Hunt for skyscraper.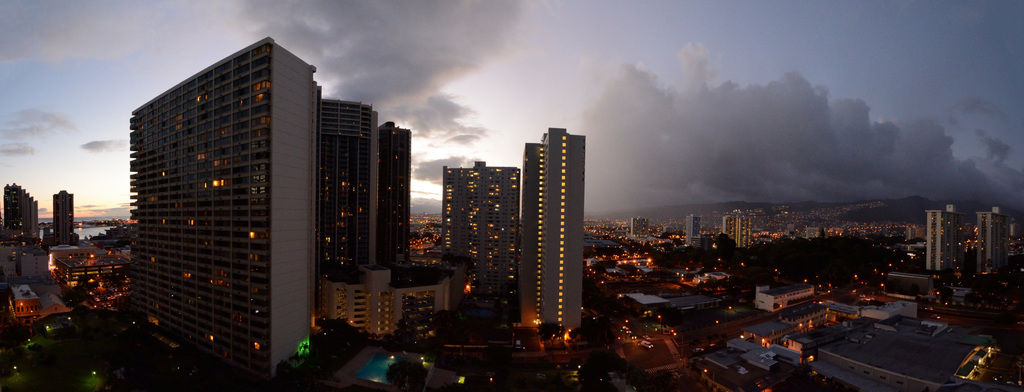
Hunted down at (445,158,523,298).
